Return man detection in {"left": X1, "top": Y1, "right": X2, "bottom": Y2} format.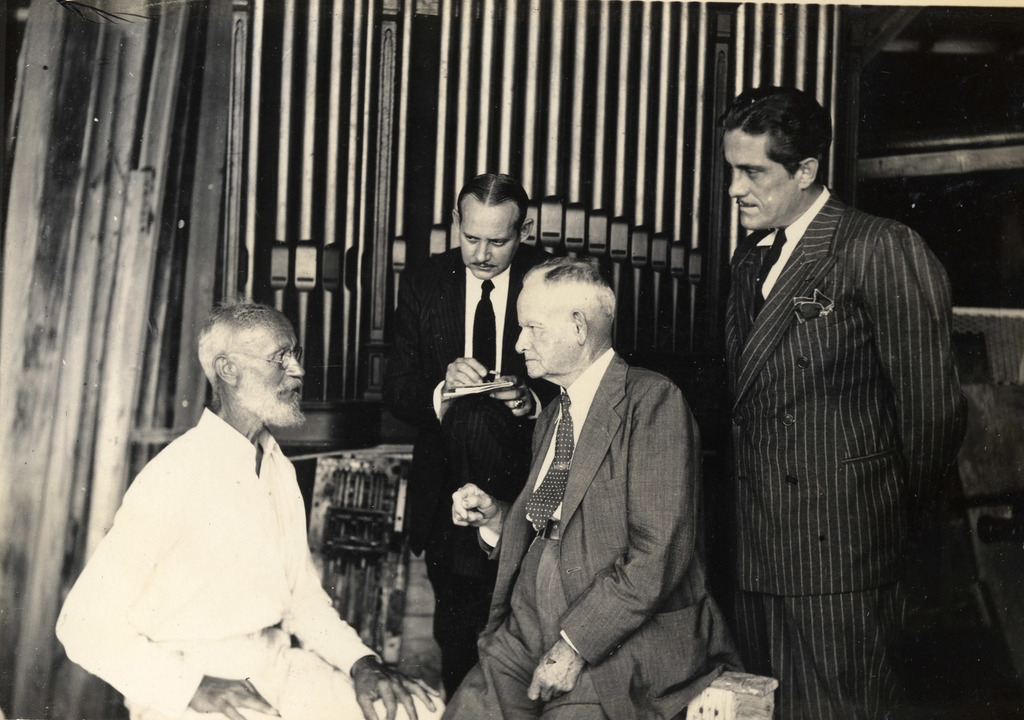
{"left": 700, "top": 86, "right": 973, "bottom": 718}.
